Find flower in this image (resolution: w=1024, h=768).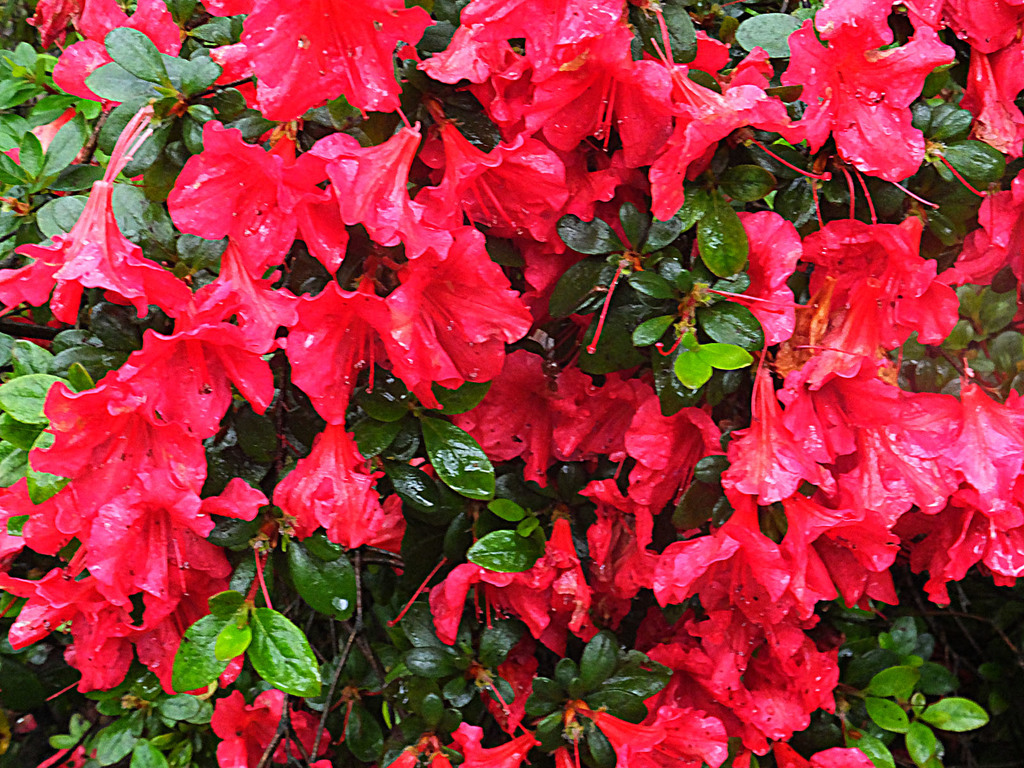
(x1=351, y1=220, x2=532, y2=383).
